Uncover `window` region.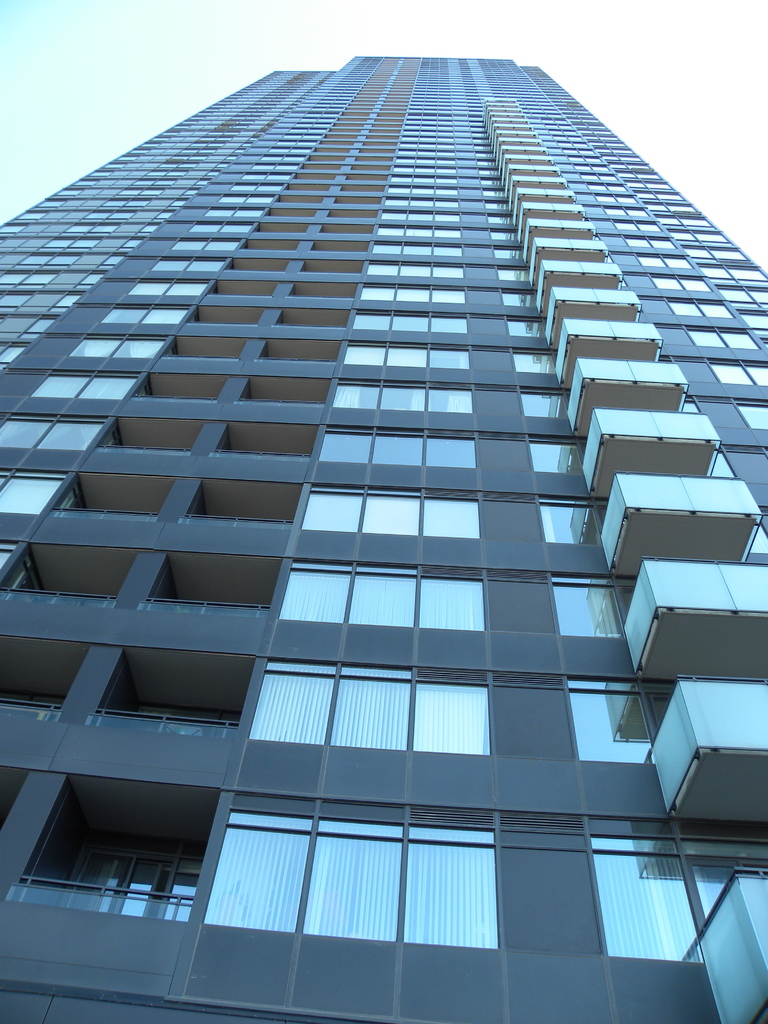
Uncovered: rect(322, 424, 479, 481).
